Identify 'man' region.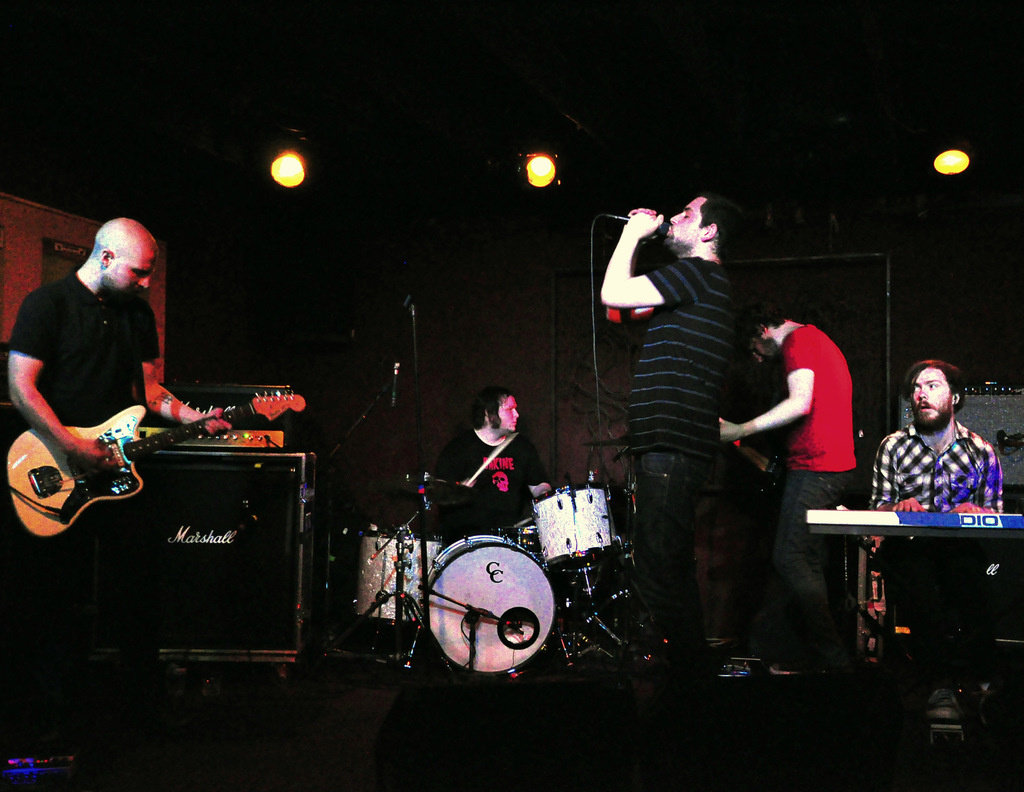
Region: box(591, 182, 794, 654).
